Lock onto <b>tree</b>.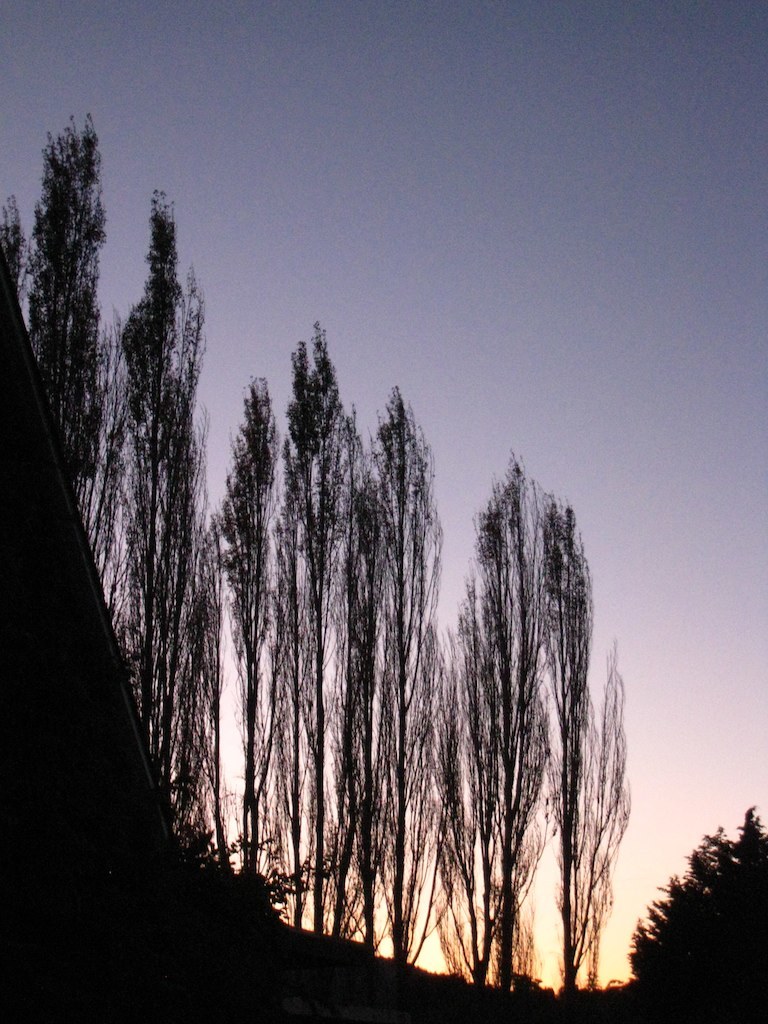
Locked: x1=366, y1=391, x2=456, y2=949.
